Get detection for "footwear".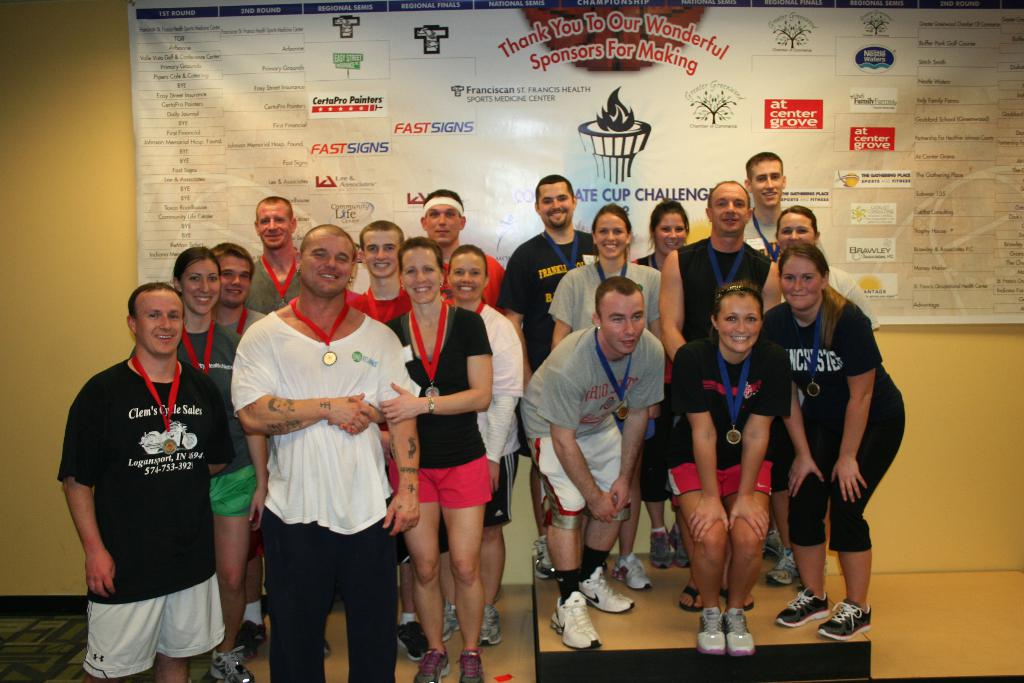
Detection: (396,620,430,661).
